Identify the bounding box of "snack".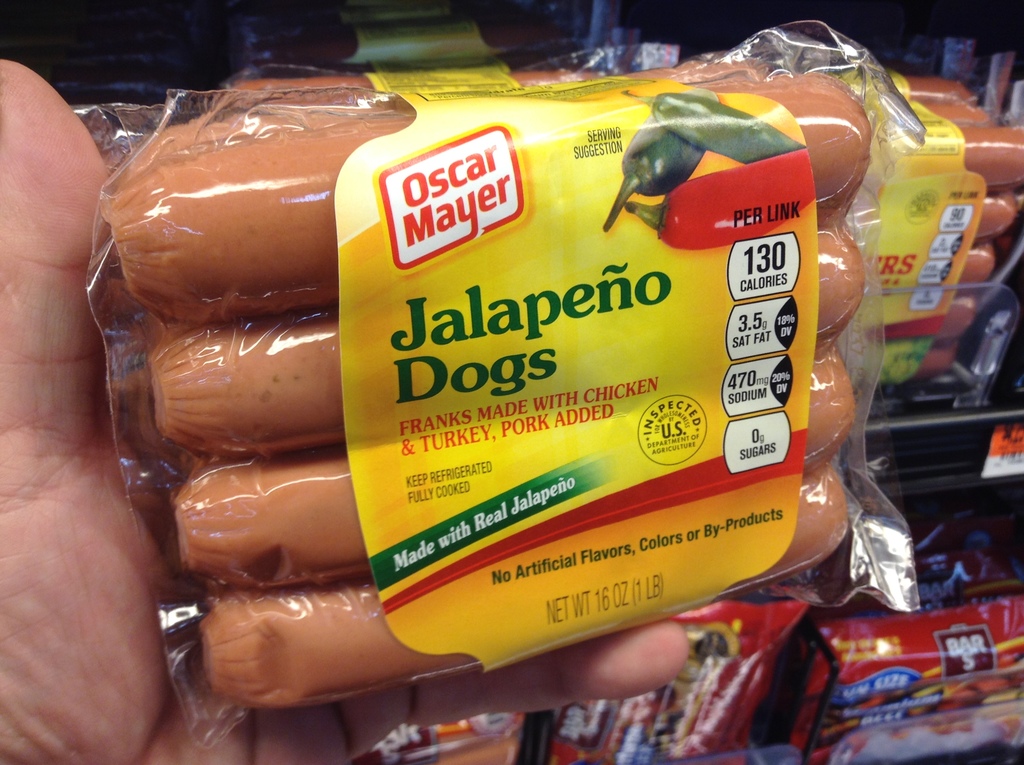
878,77,1023,387.
